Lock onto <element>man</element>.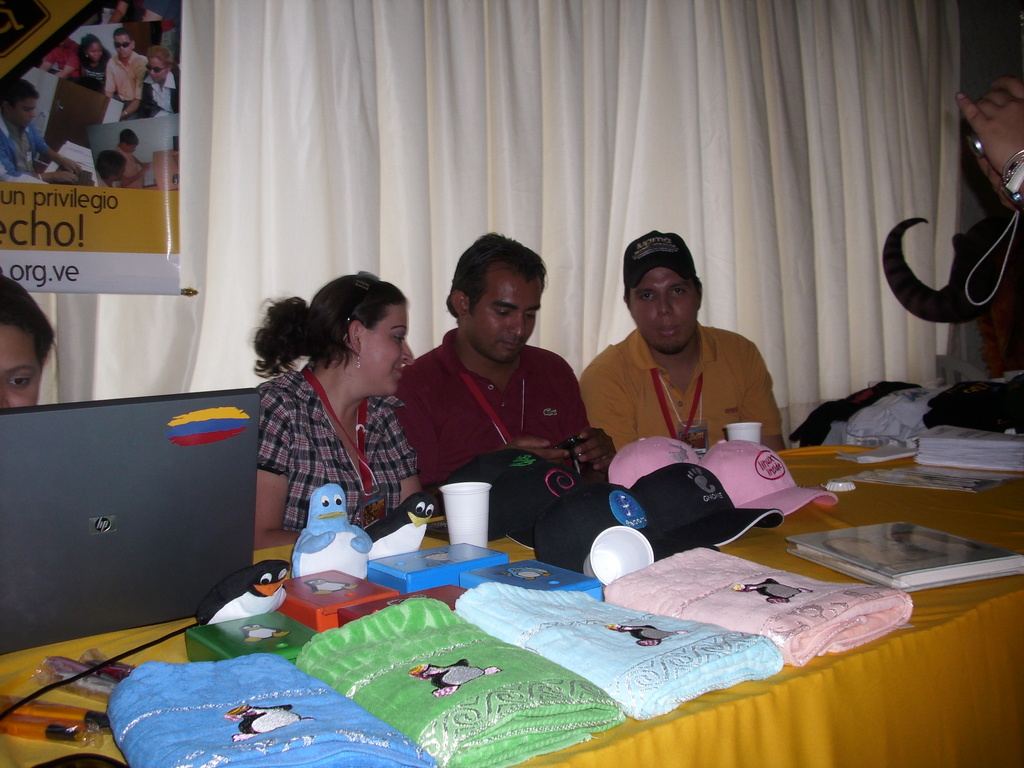
Locked: bbox=[97, 147, 129, 192].
